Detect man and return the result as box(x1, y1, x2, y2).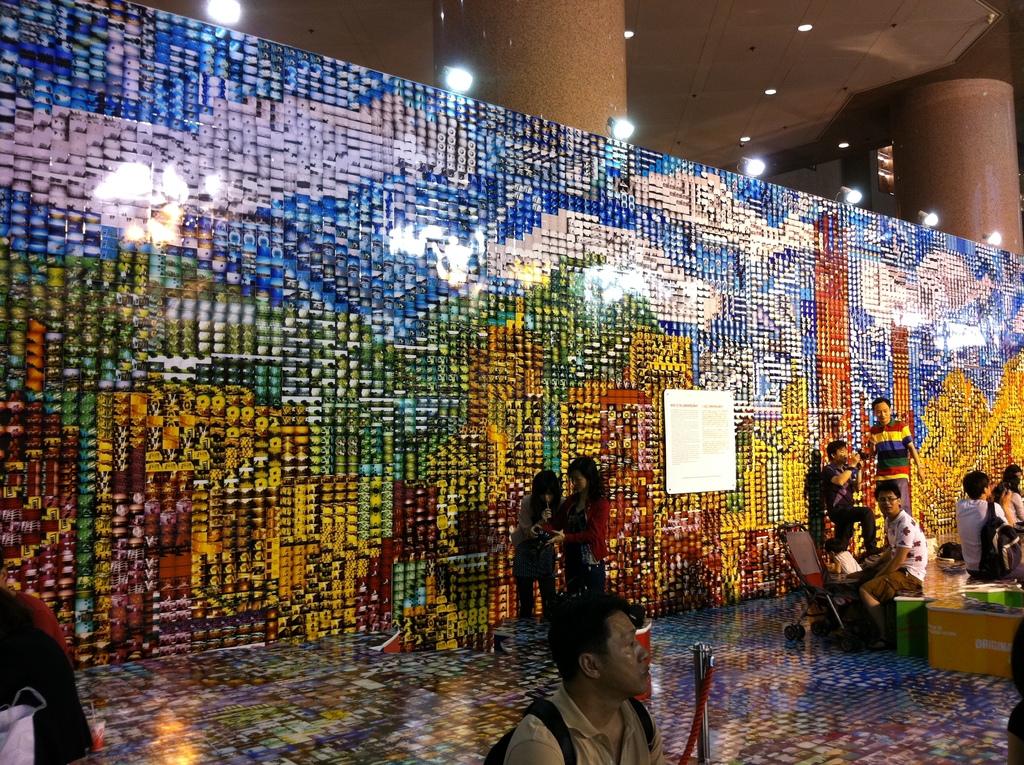
box(852, 485, 929, 655).
